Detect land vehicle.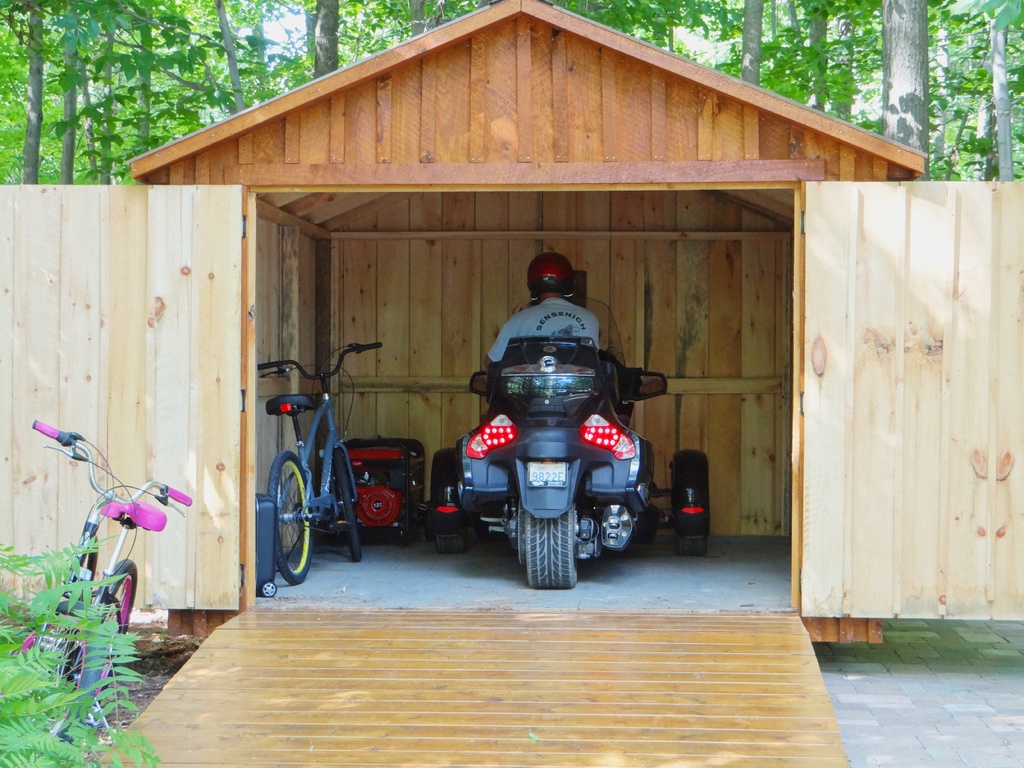
Detected at box(323, 436, 435, 550).
